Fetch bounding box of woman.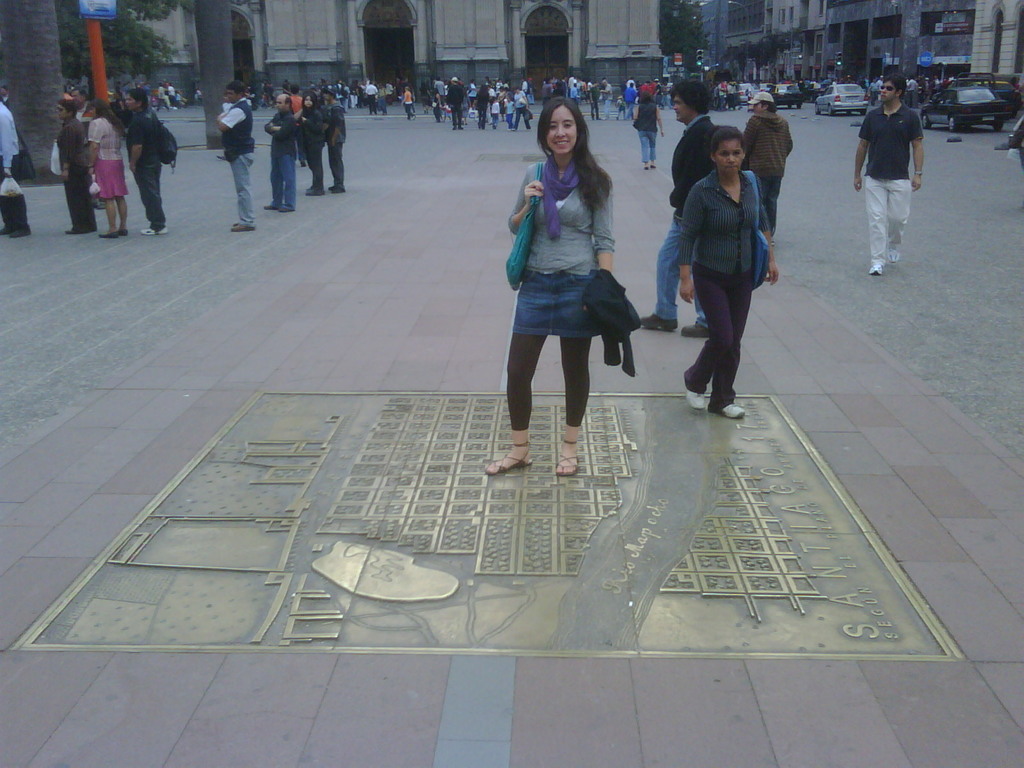
Bbox: 92 99 124 236.
